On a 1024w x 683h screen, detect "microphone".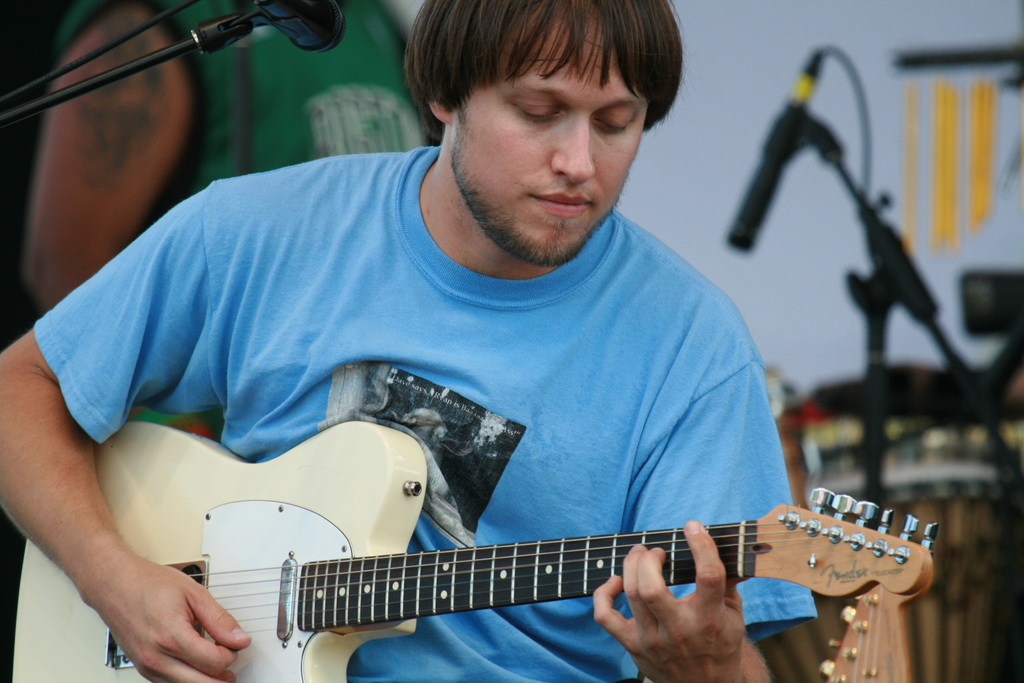
[left=728, top=101, right=803, bottom=252].
